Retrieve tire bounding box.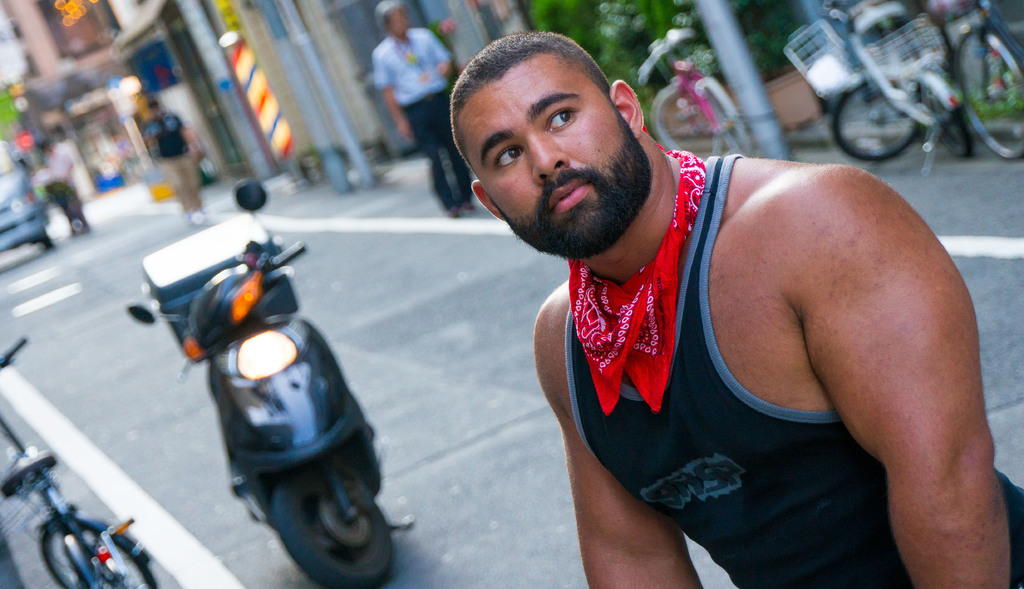
Bounding box: bbox=(961, 27, 1023, 158).
